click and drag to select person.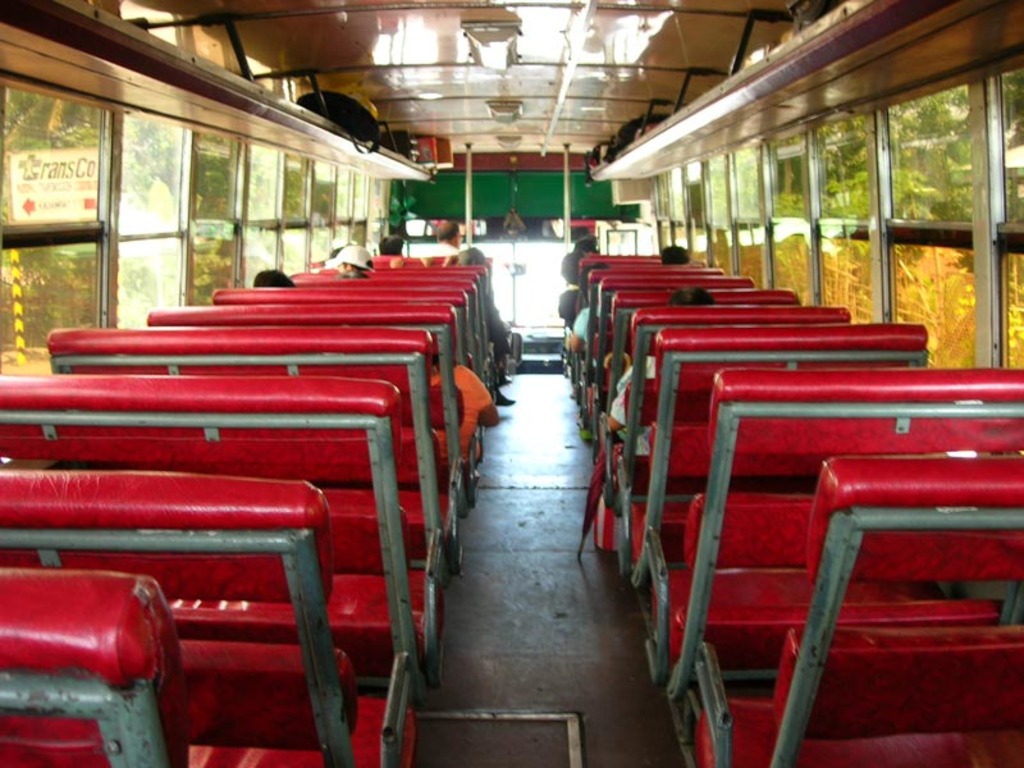
Selection: 567 264 611 357.
